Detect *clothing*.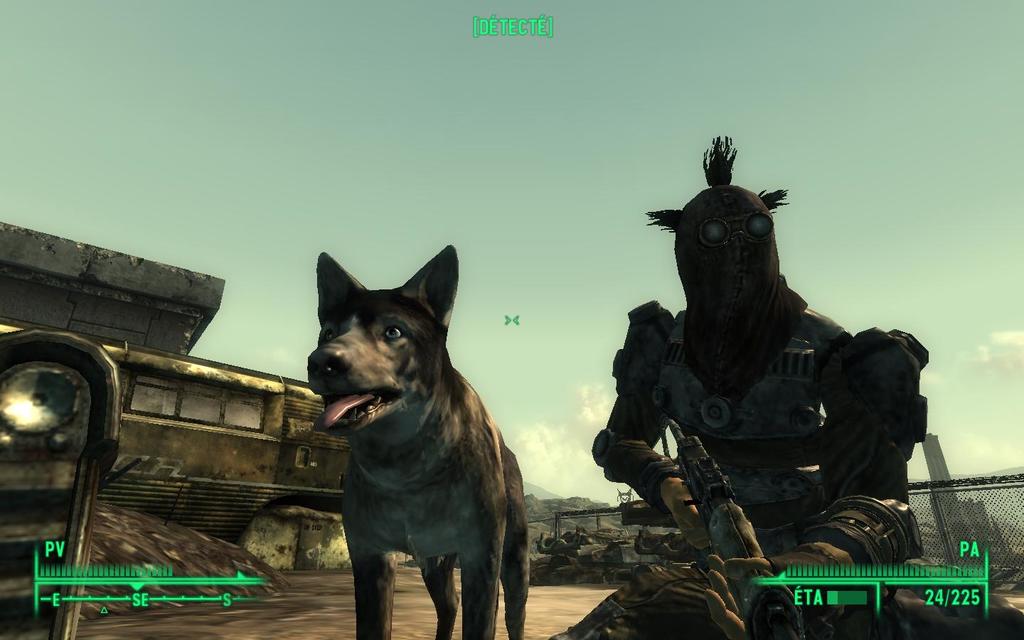
Detected at {"left": 547, "top": 310, "right": 847, "bottom": 639}.
